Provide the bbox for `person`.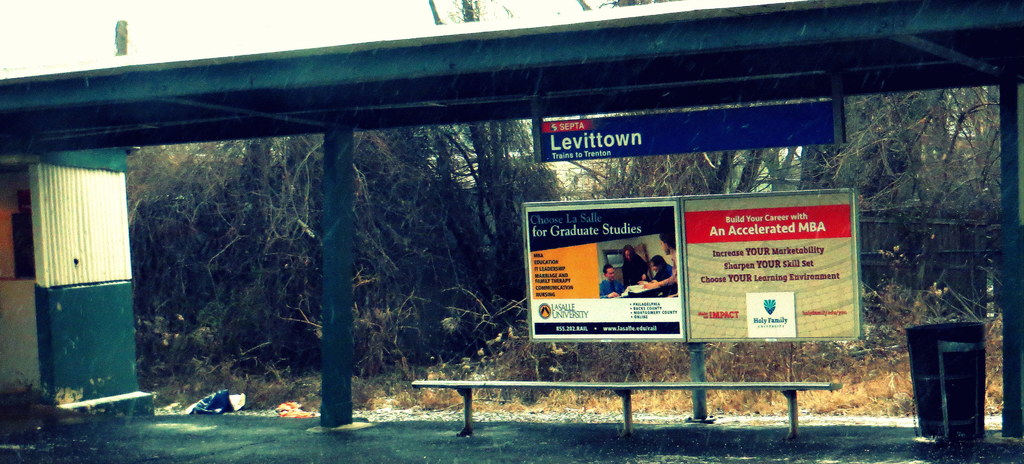
locate(659, 228, 684, 268).
